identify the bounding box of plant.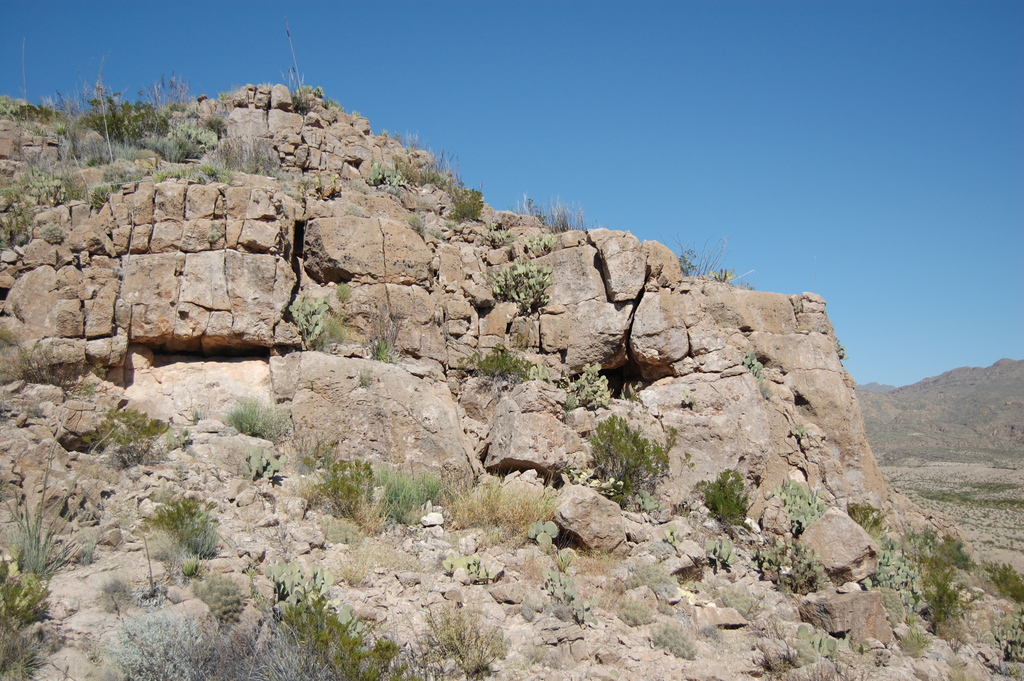
rect(765, 478, 831, 536).
